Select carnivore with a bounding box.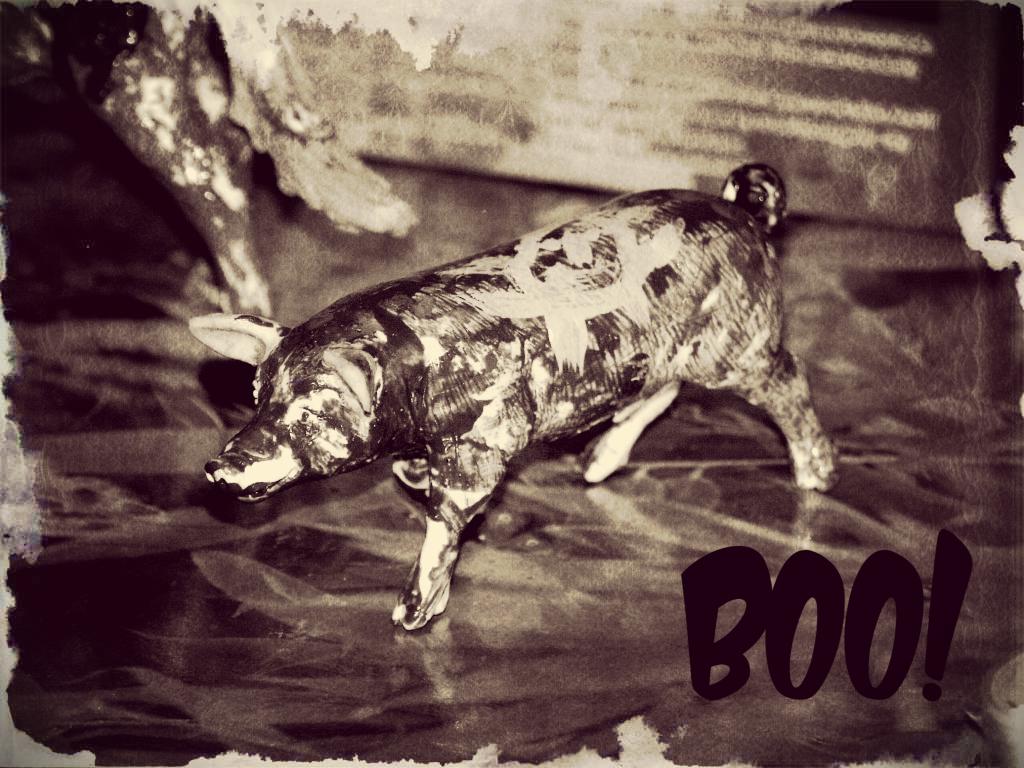
197, 152, 871, 625.
